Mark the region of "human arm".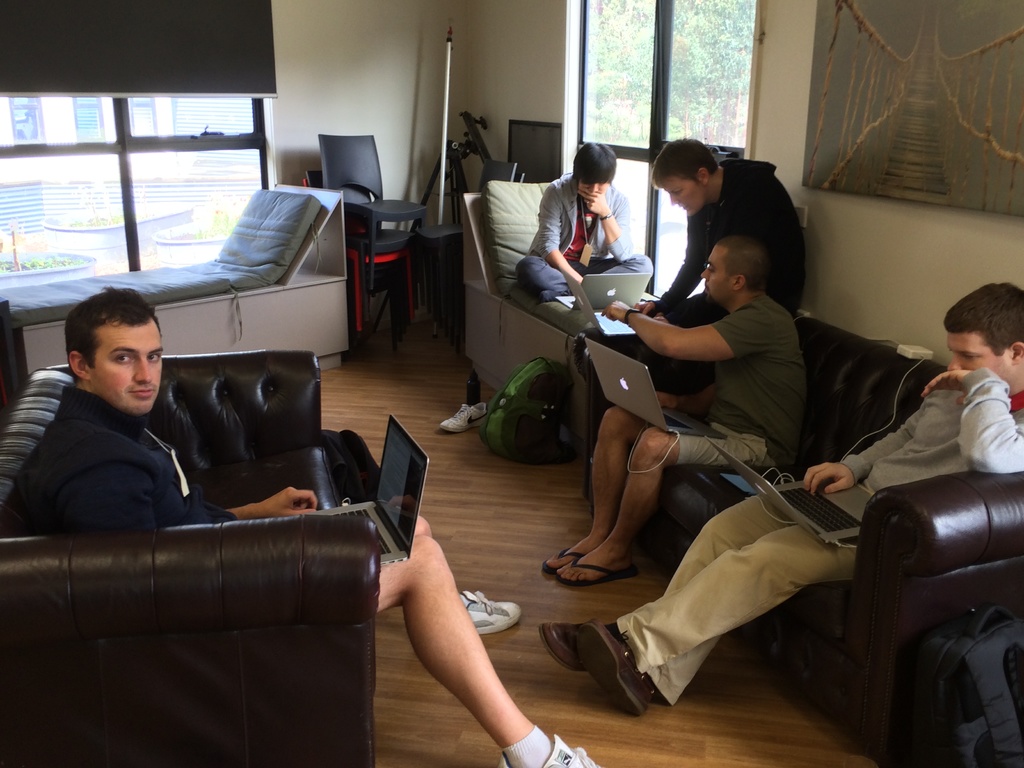
Region: detection(582, 192, 638, 262).
